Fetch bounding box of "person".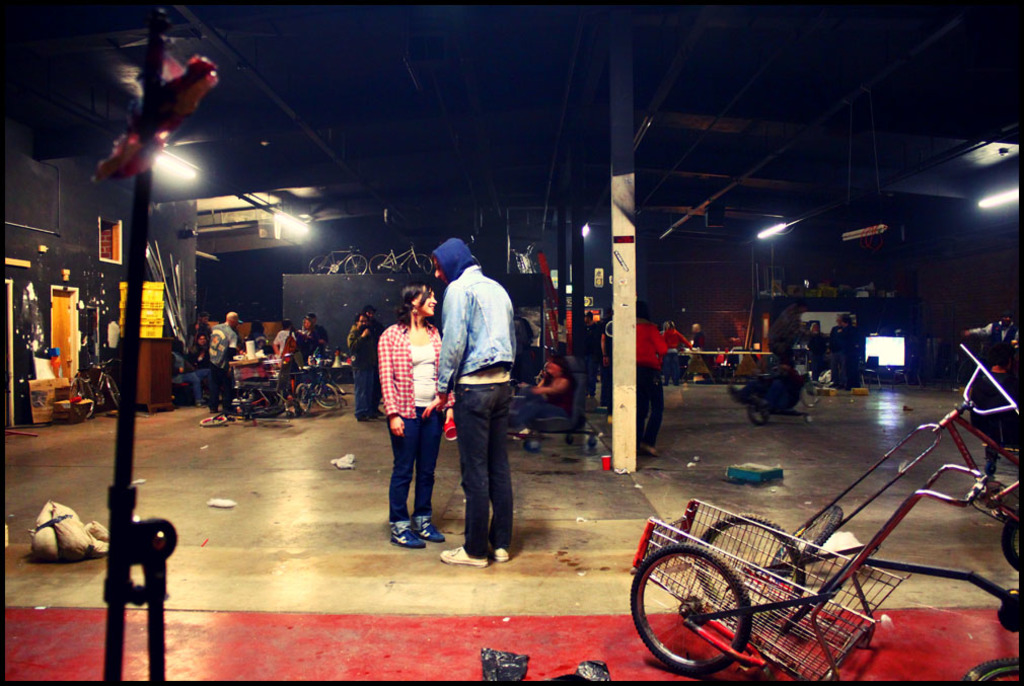
Bbox: [x1=301, y1=312, x2=321, y2=370].
